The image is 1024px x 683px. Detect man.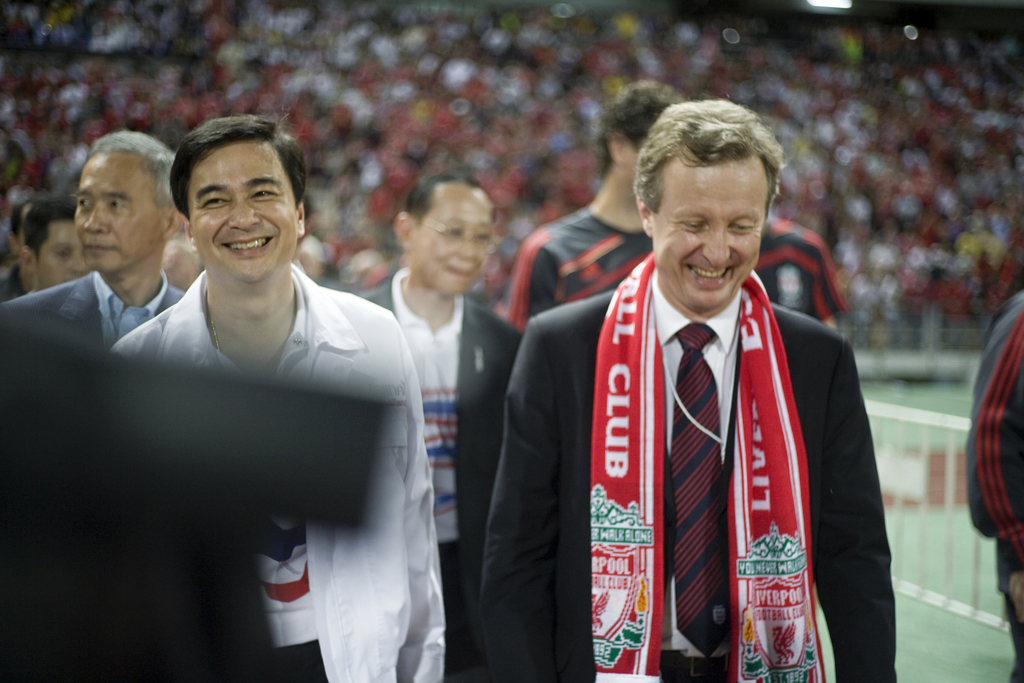
Detection: {"x1": 344, "y1": 158, "x2": 522, "y2": 682}.
